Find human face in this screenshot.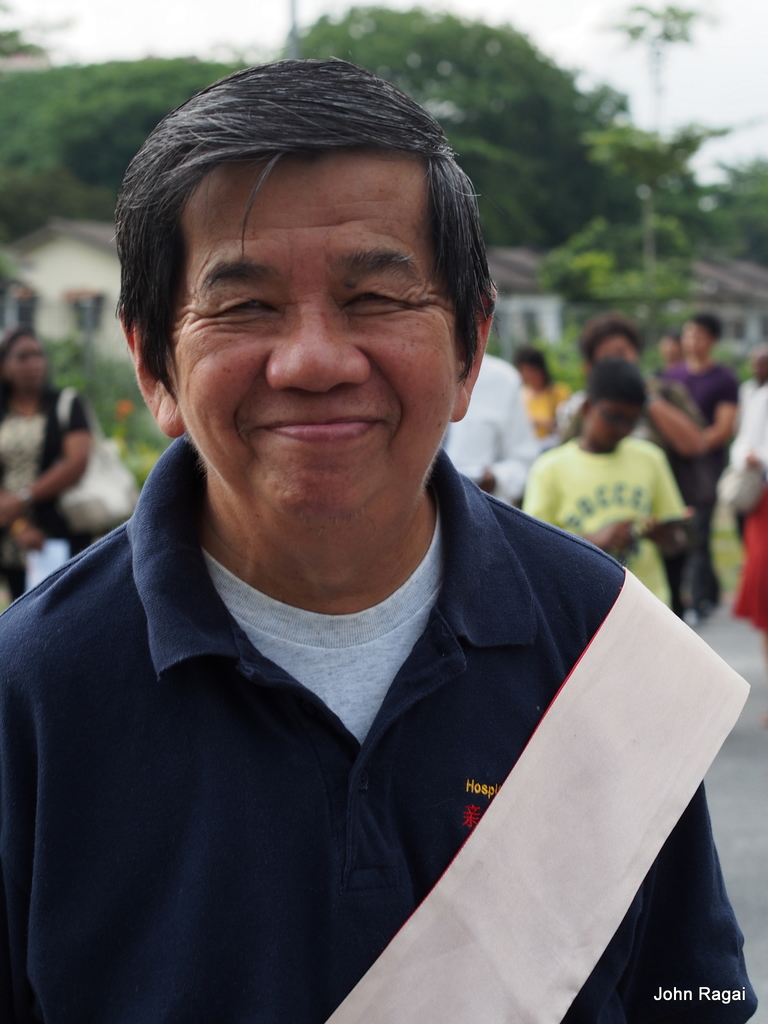
The bounding box for human face is [682,321,703,358].
